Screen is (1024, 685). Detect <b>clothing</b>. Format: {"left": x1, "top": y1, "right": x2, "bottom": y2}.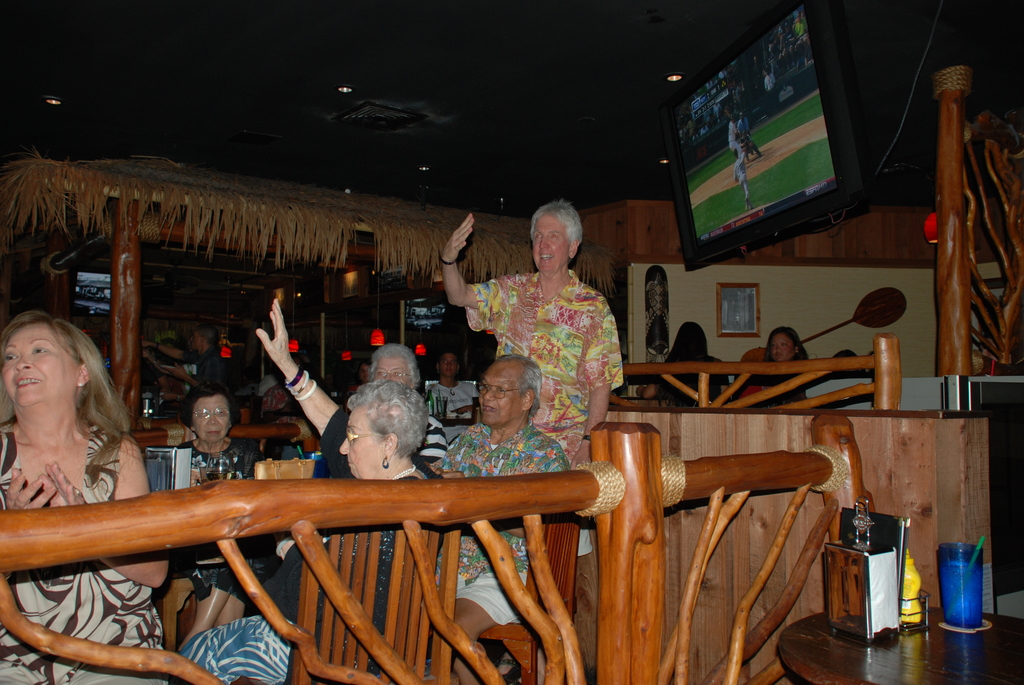
{"left": 0, "top": 417, "right": 168, "bottom": 684}.
